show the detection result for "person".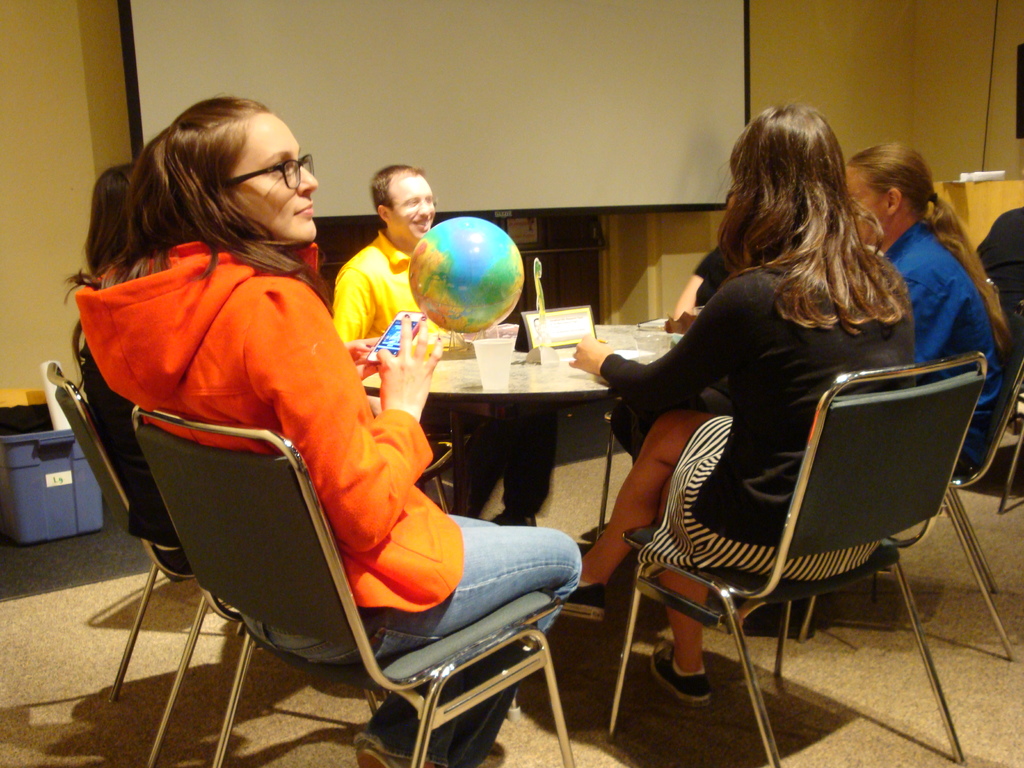
x1=76, y1=96, x2=582, y2=767.
